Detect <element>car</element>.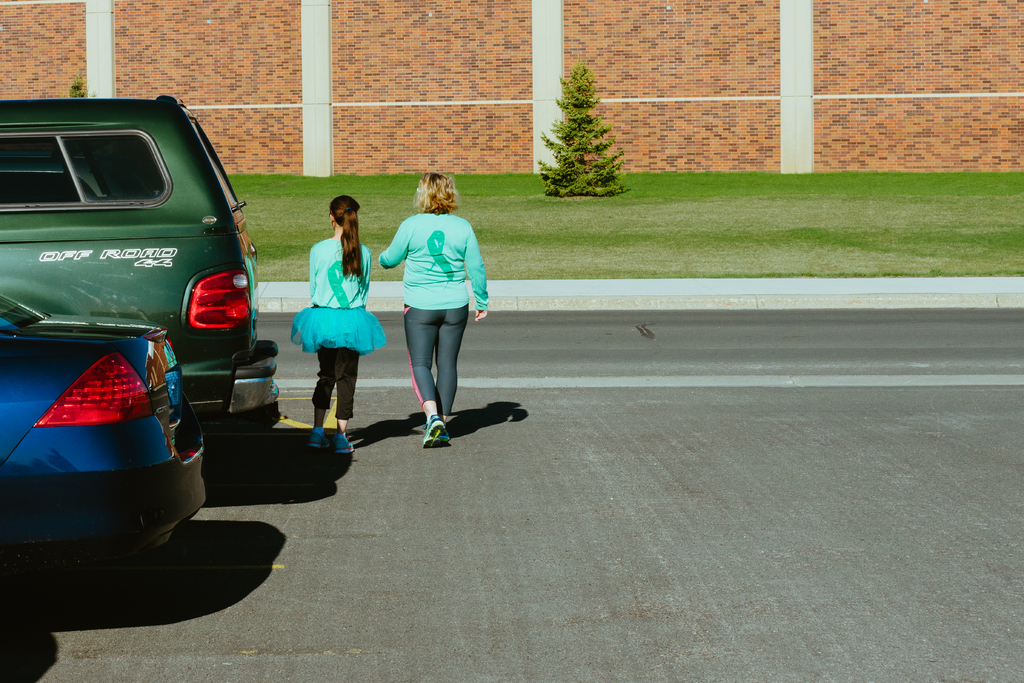
Detected at rect(0, 293, 206, 586).
